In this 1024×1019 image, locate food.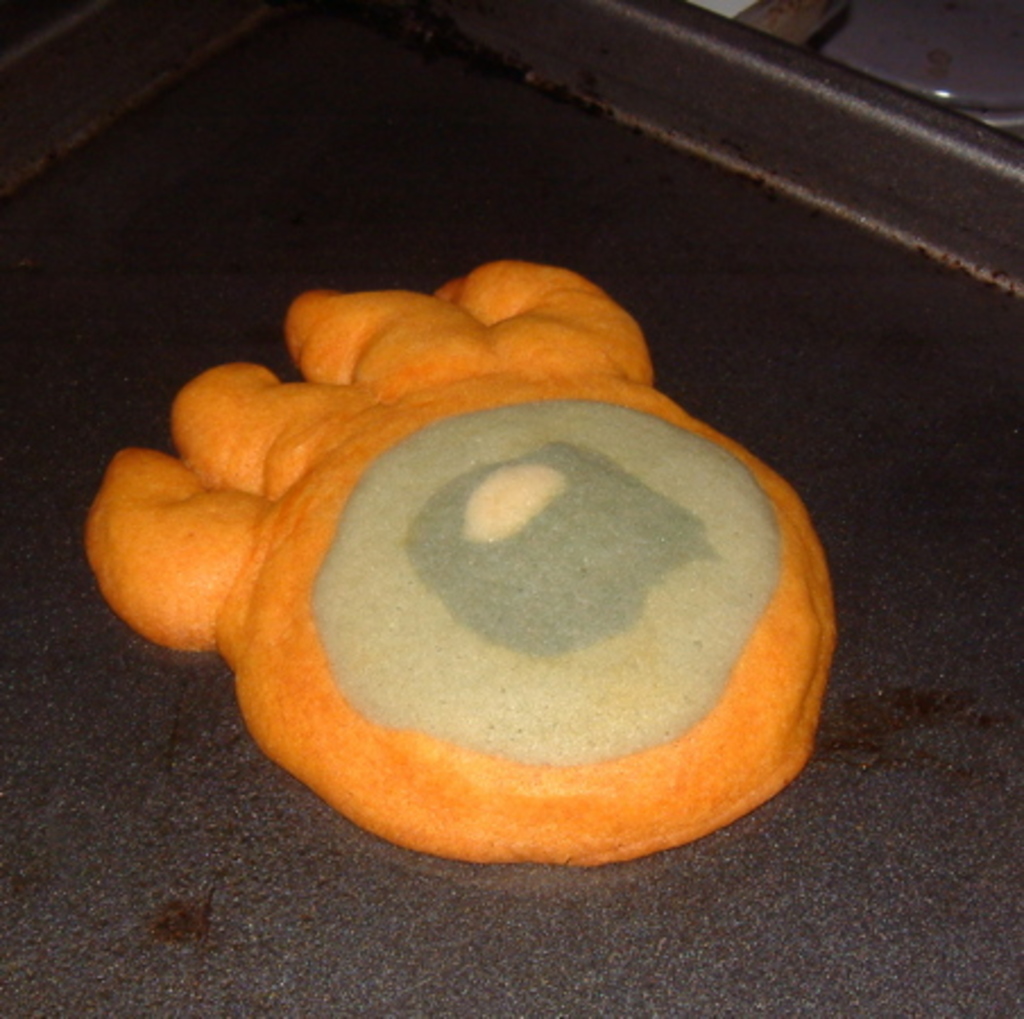
Bounding box: 464/260/582/281.
